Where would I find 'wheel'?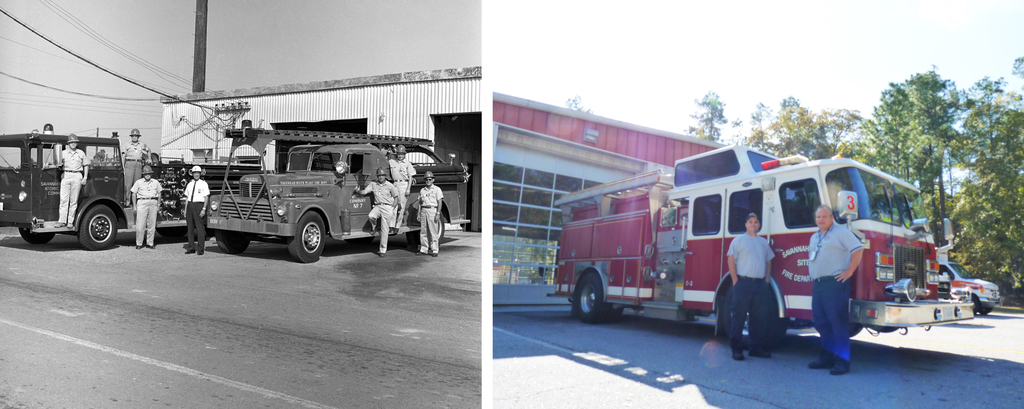
At x1=415, y1=213, x2=445, y2=246.
